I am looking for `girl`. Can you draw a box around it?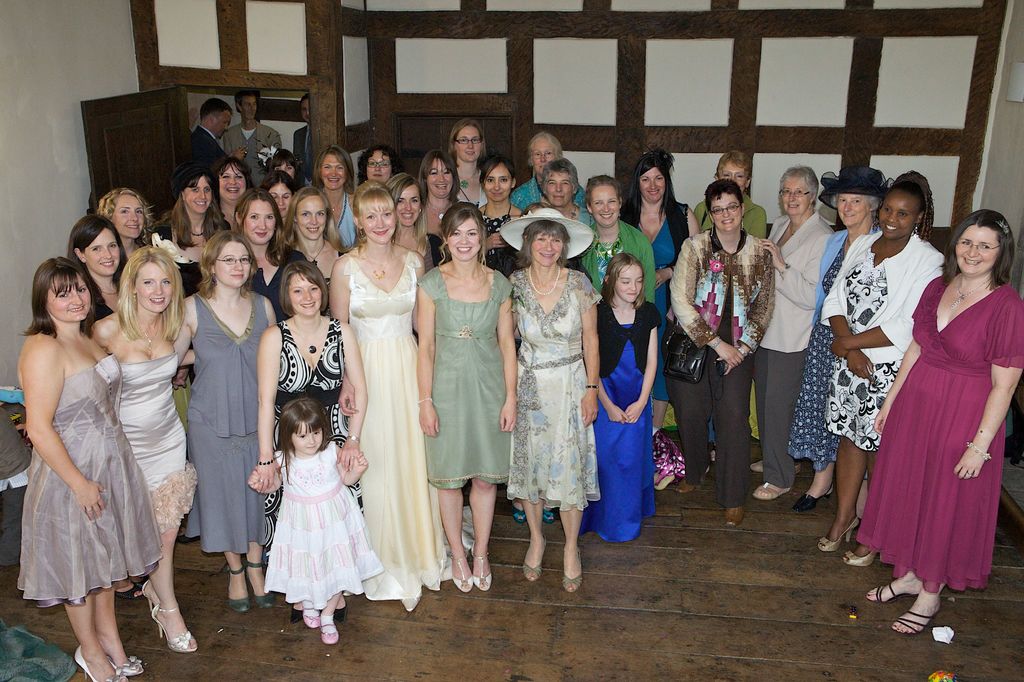
Sure, the bounding box is <bbox>262, 166, 292, 222</bbox>.
